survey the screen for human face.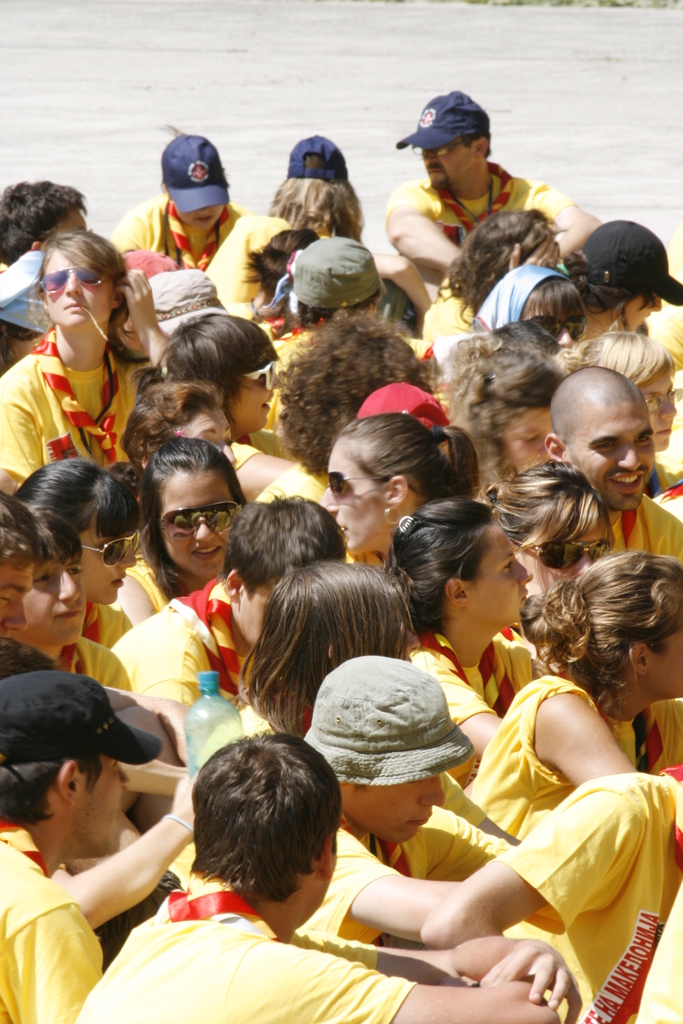
Survey found: l=523, t=522, r=606, b=595.
